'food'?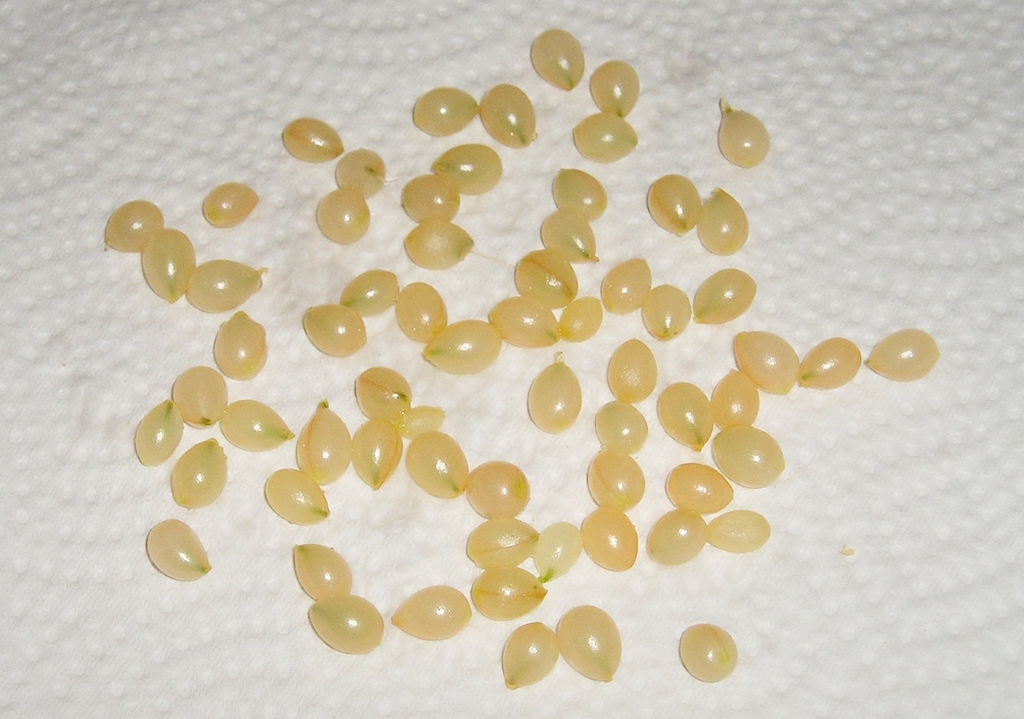
219 398 295 449
